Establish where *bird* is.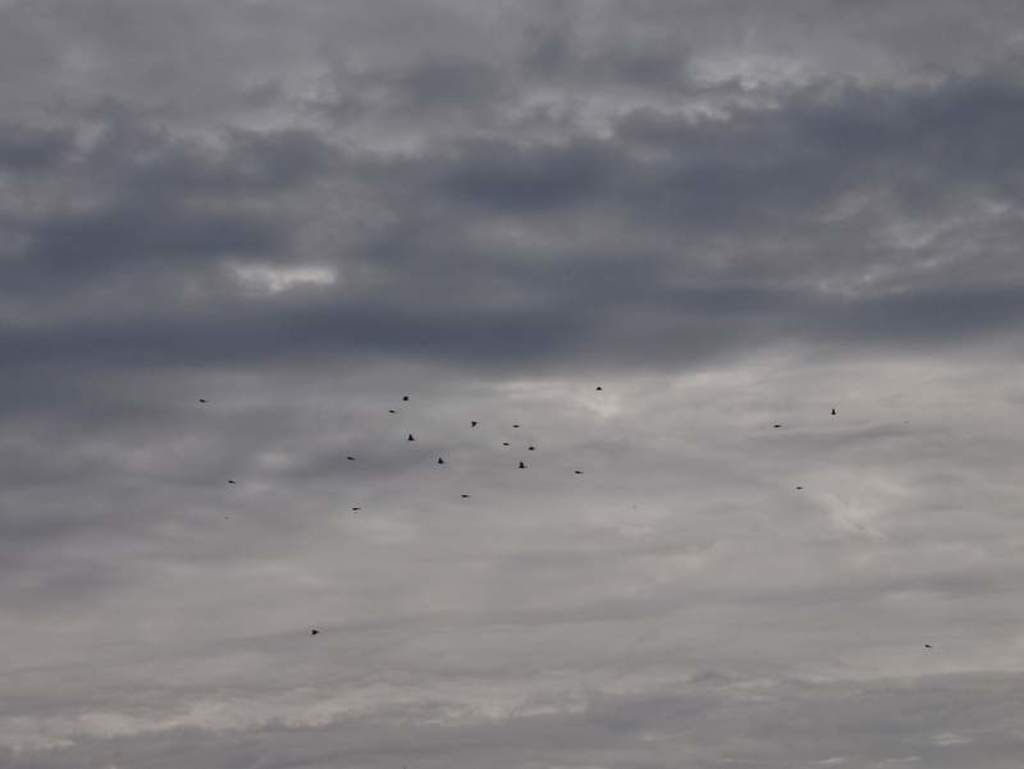
Established at bbox=(347, 458, 352, 473).
